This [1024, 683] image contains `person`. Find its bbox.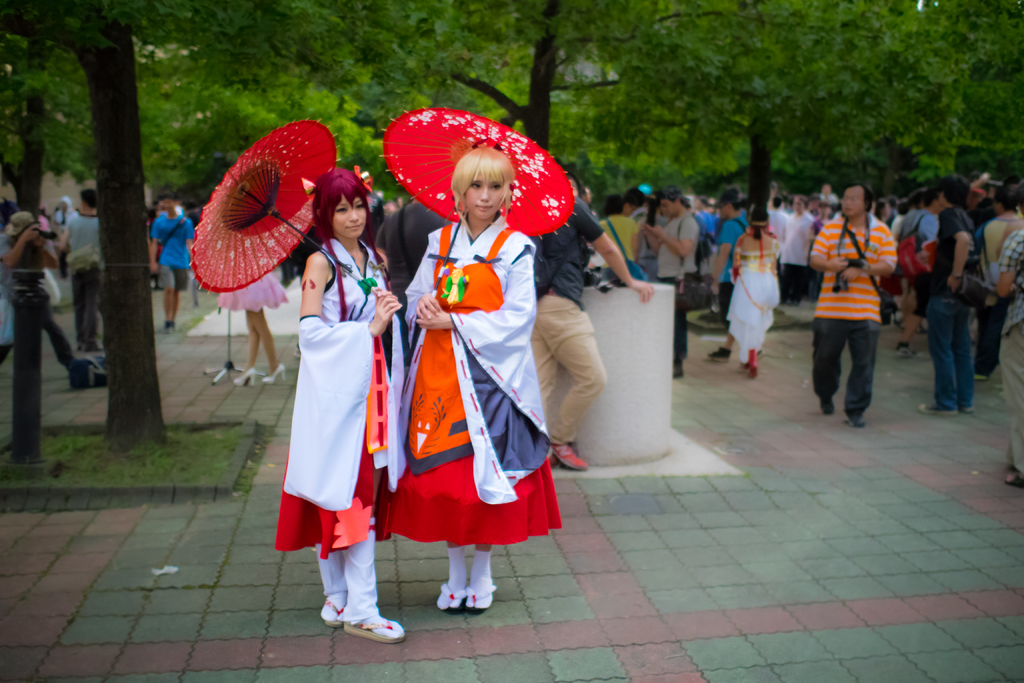
58, 188, 106, 350.
